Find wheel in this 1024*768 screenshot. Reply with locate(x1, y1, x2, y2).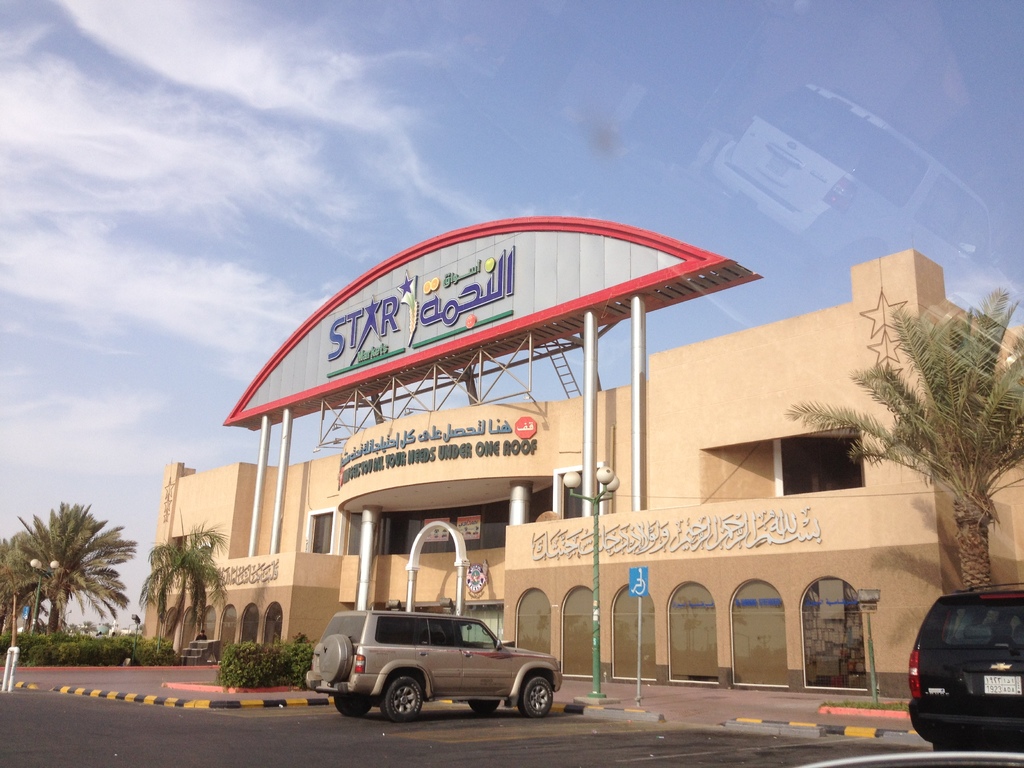
locate(381, 676, 426, 724).
